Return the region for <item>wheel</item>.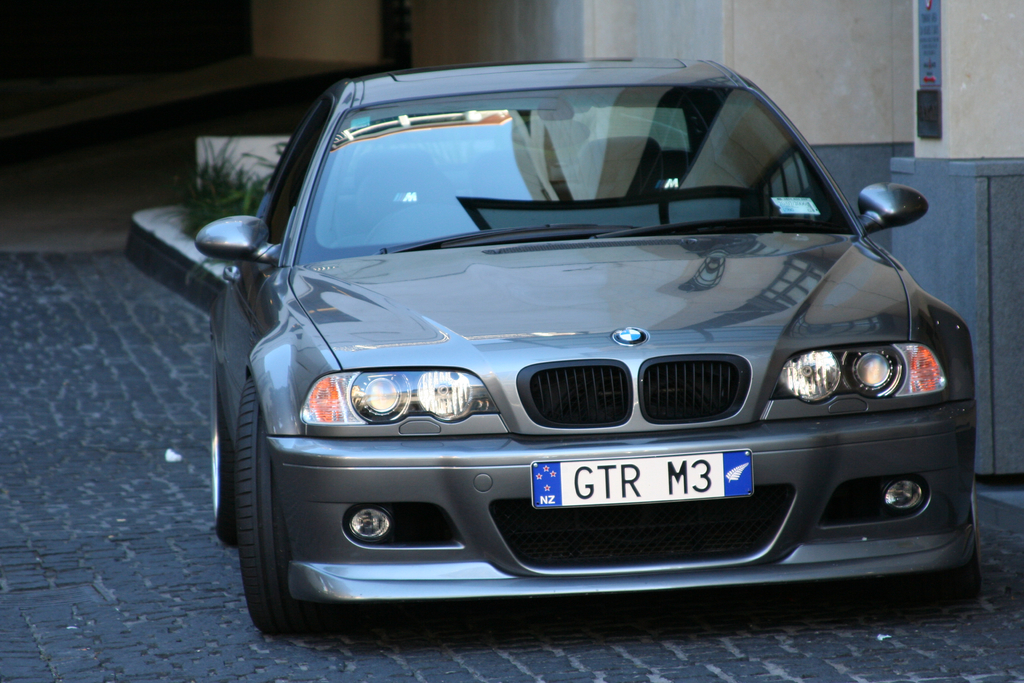
box(212, 375, 237, 547).
